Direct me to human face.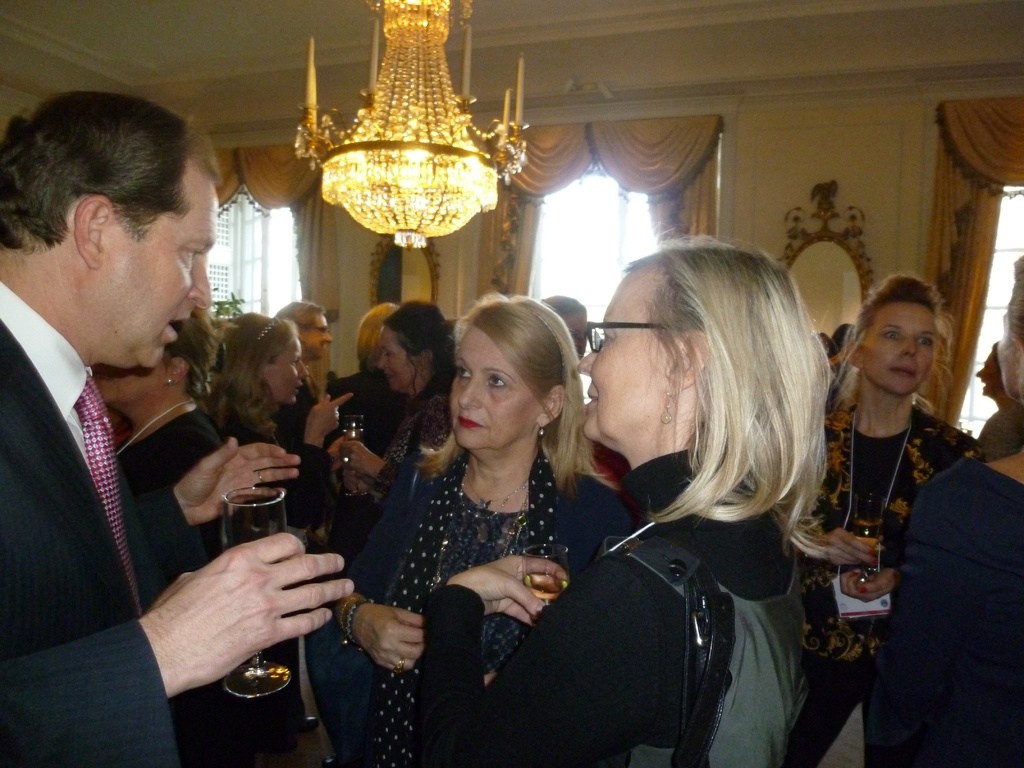
Direction: rect(95, 355, 163, 404).
